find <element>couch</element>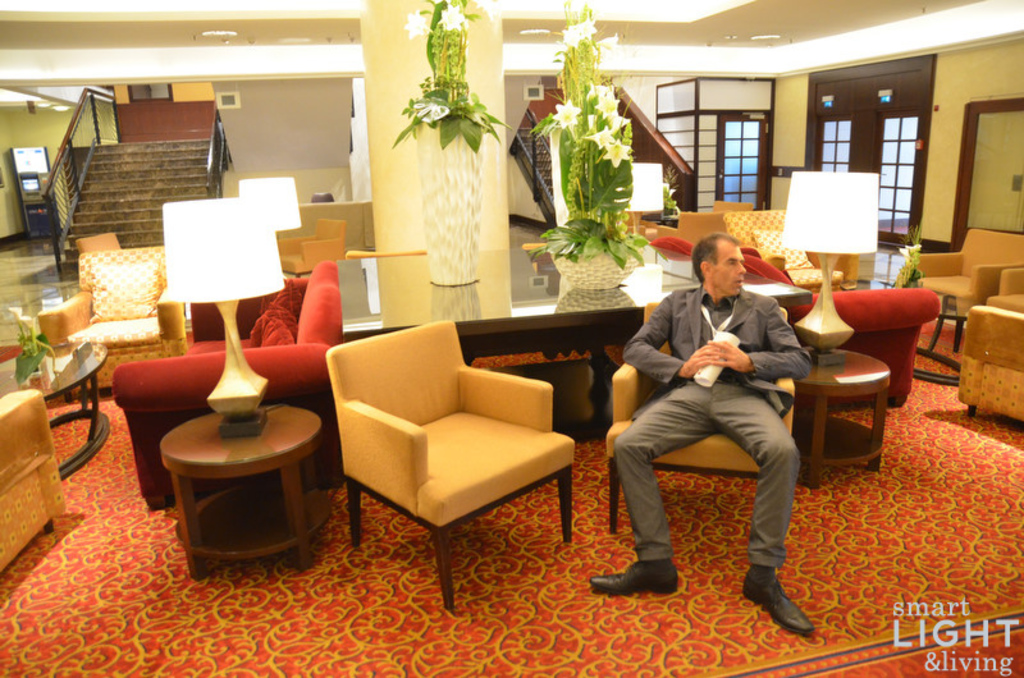
640:234:942:408
